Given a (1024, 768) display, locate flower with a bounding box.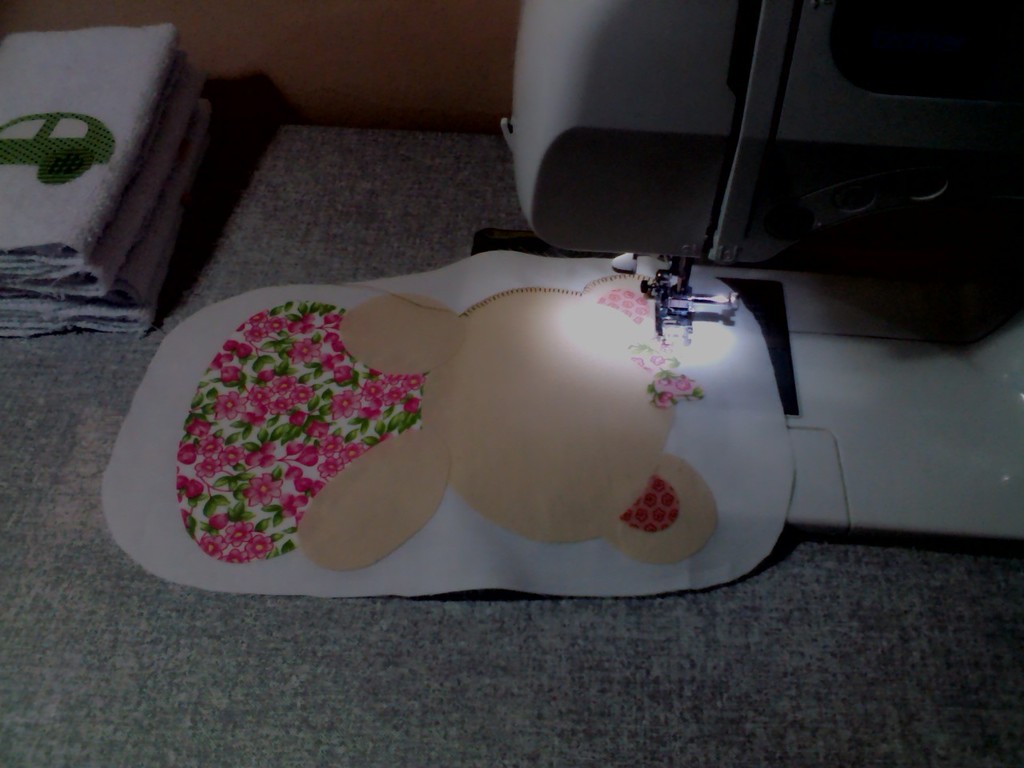
Located: bbox=(654, 389, 678, 406).
